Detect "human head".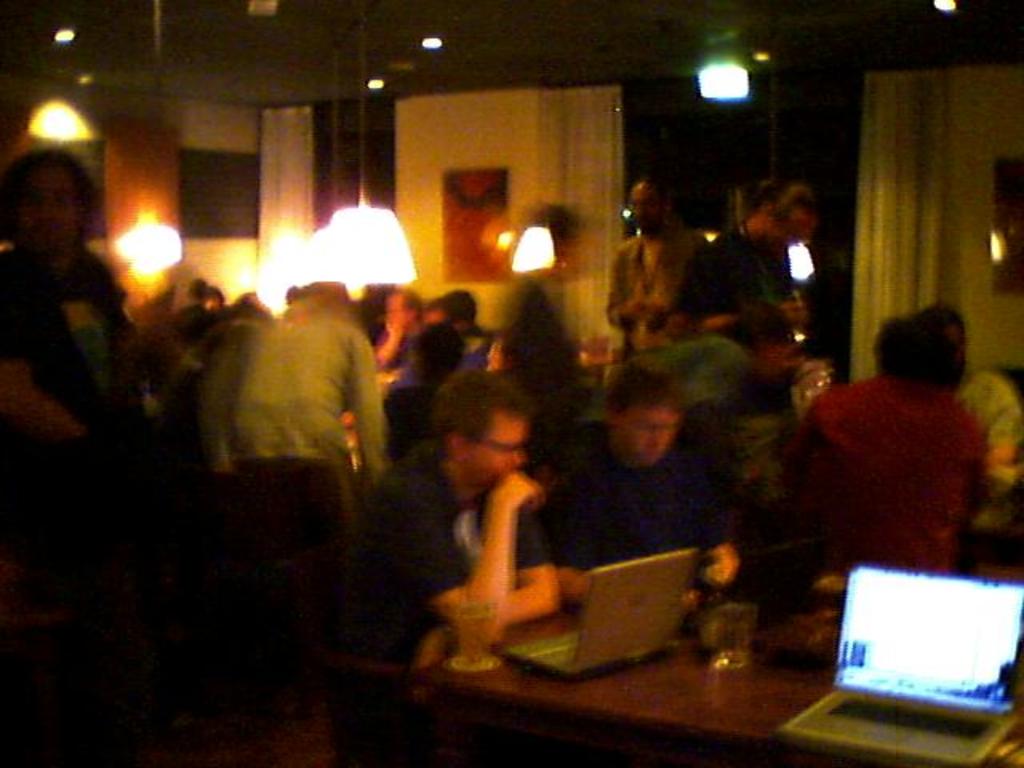
Detected at l=408, t=325, r=464, b=379.
